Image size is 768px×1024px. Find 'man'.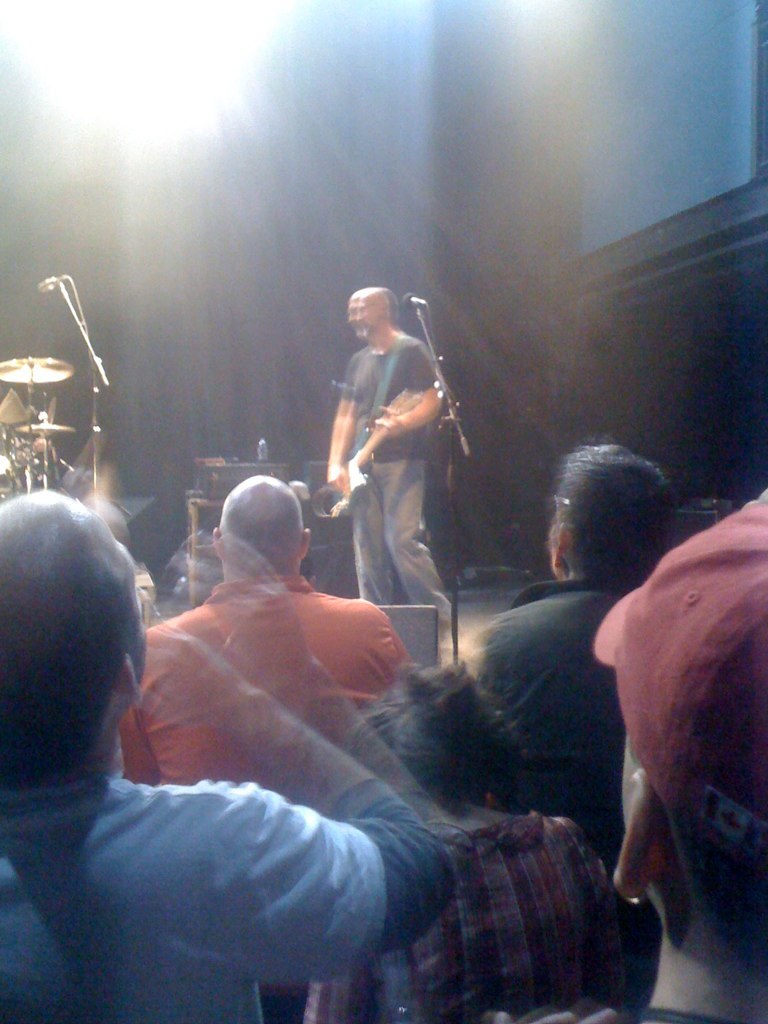
x1=311, y1=259, x2=477, y2=645.
